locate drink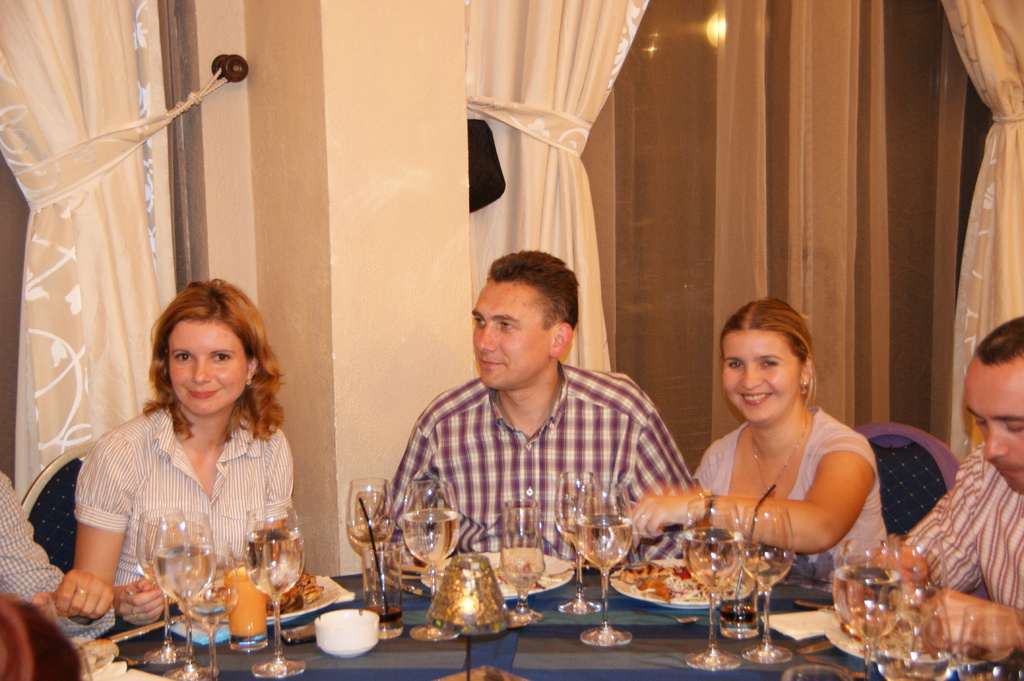
locate(744, 552, 791, 588)
